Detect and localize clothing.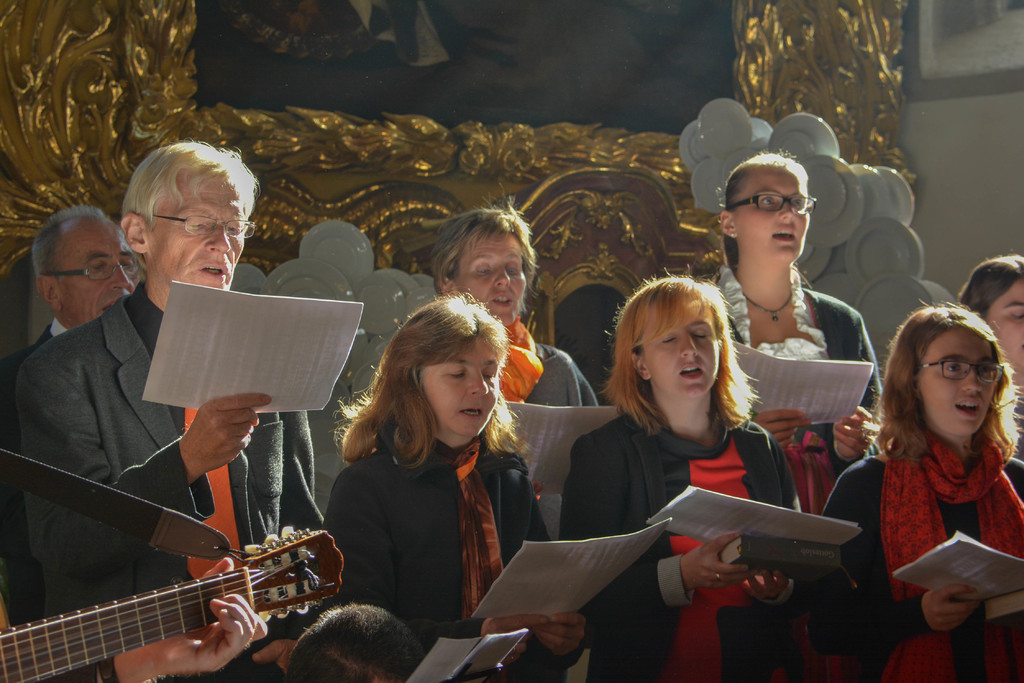
Localized at left=683, top=287, right=894, bottom=466.
